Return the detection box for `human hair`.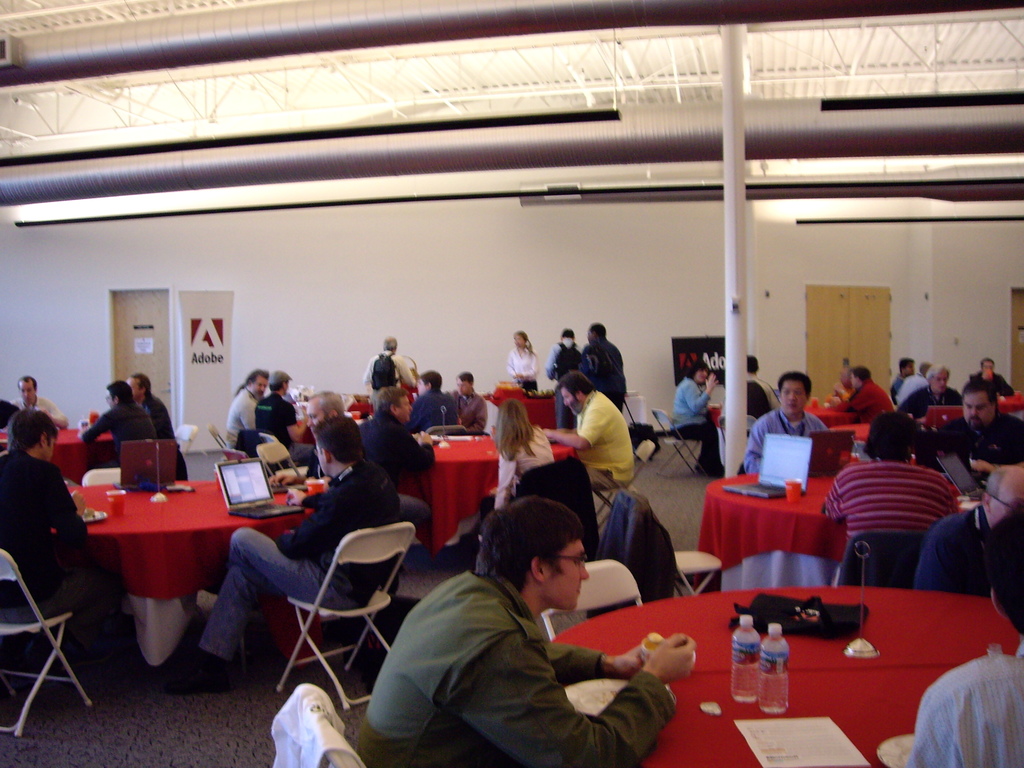
locate(307, 388, 346, 412).
